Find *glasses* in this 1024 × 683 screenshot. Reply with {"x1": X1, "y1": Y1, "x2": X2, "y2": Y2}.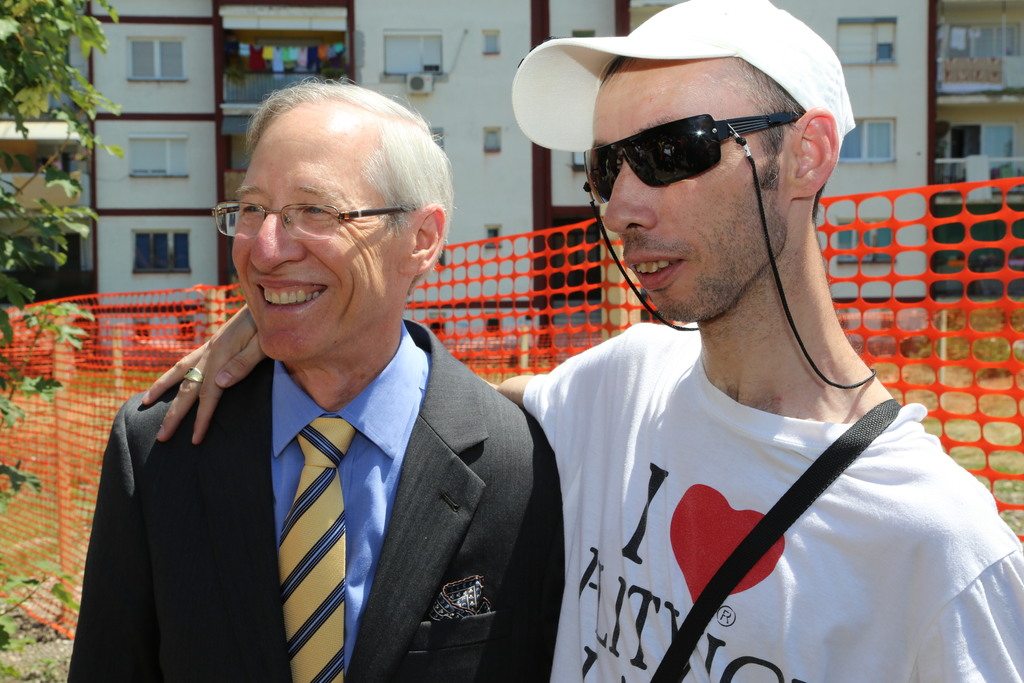
{"x1": 225, "y1": 180, "x2": 435, "y2": 254}.
